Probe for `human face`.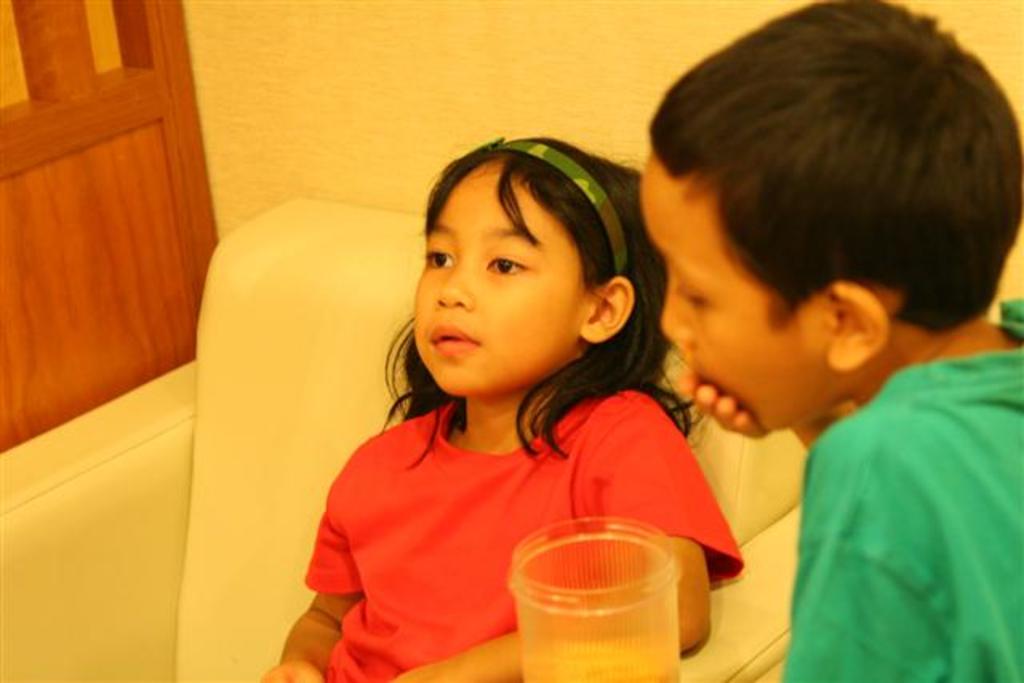
Probe result: box(411, 171, 579, 397).
